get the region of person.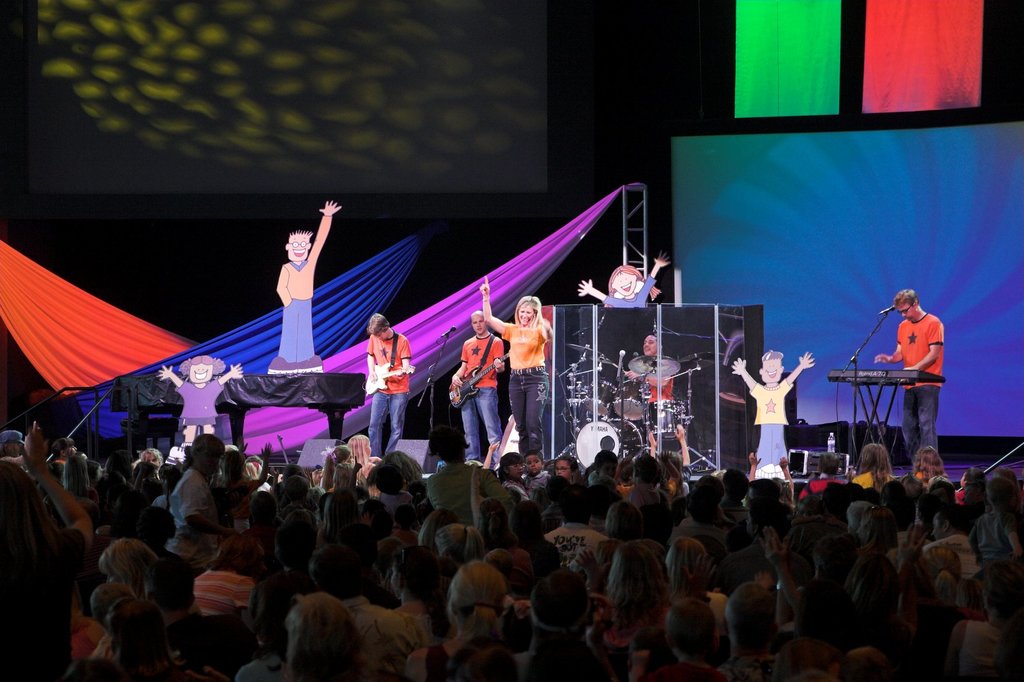
box=[726, 345, 819, 472].
